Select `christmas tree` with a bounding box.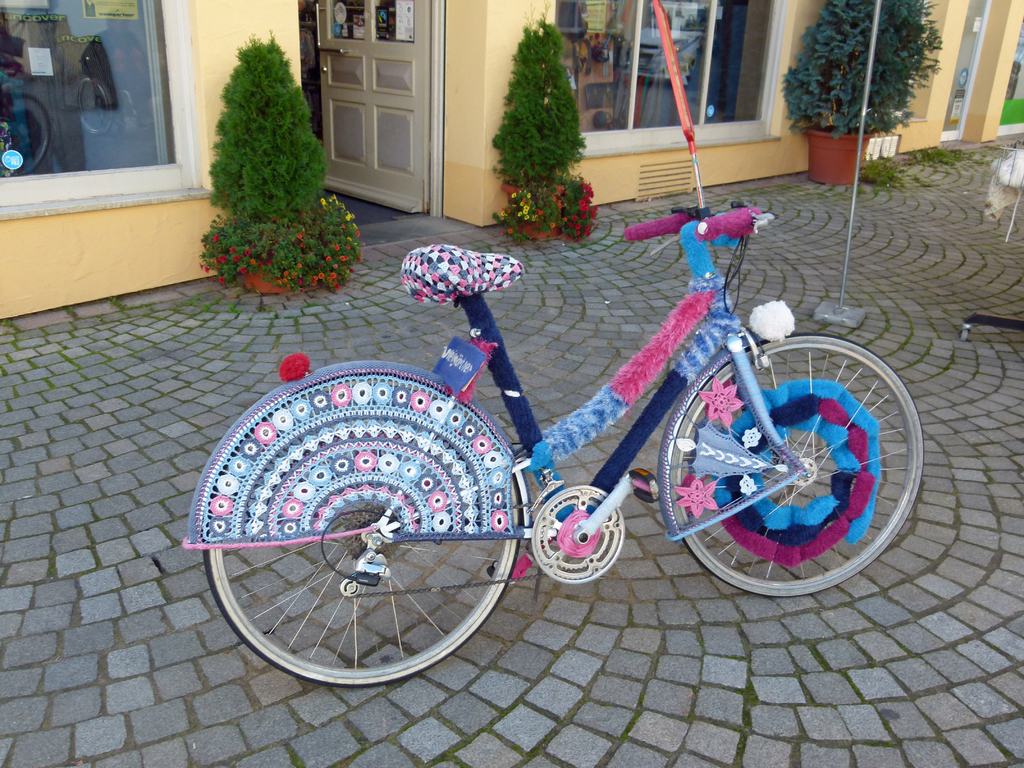
left=493, top=10, right=592, bottom=207.
